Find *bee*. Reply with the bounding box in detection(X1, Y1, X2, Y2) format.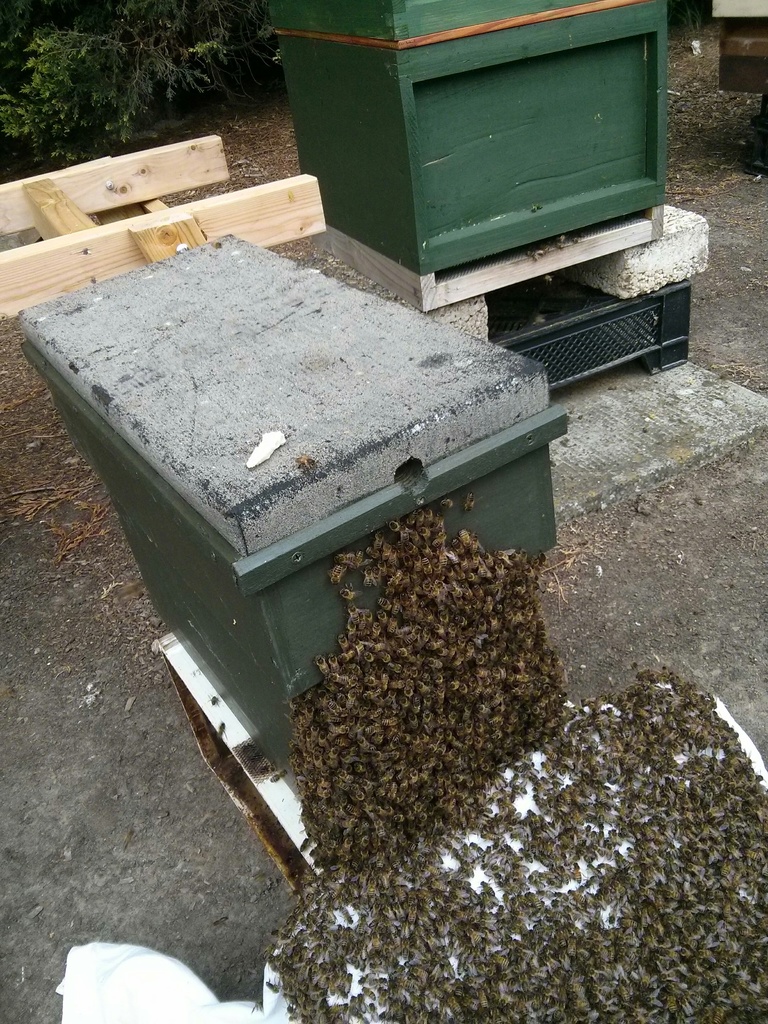
detection(296, 455, 315, 469).
